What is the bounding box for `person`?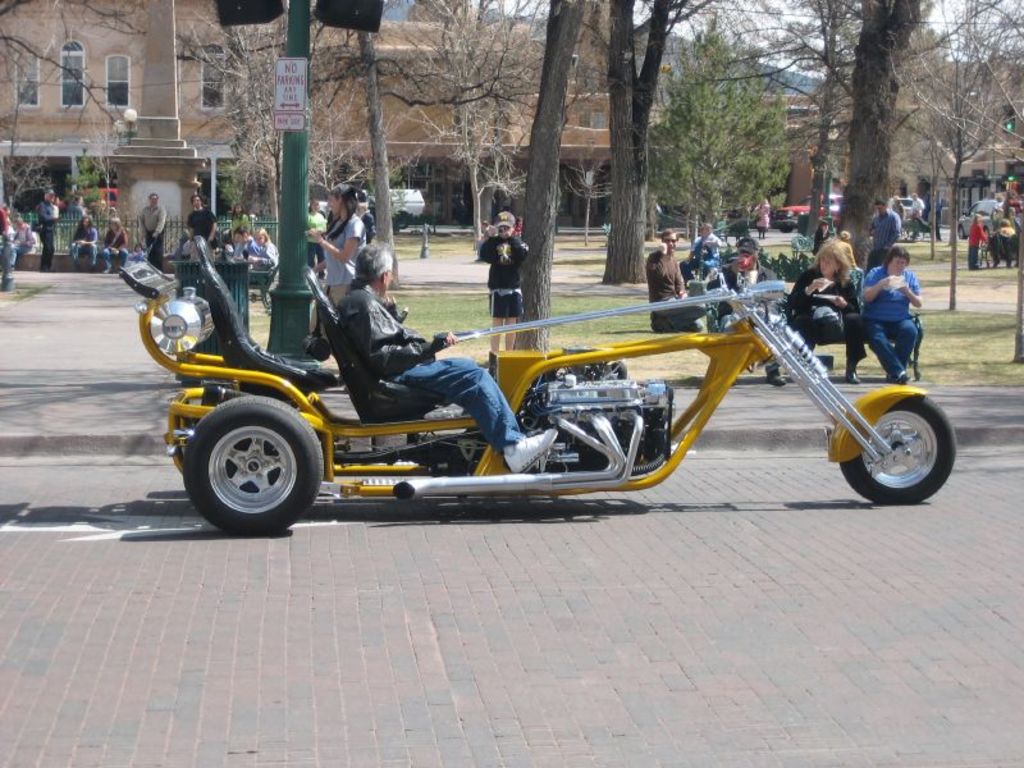
select_region(229, 202, 252, 243).
